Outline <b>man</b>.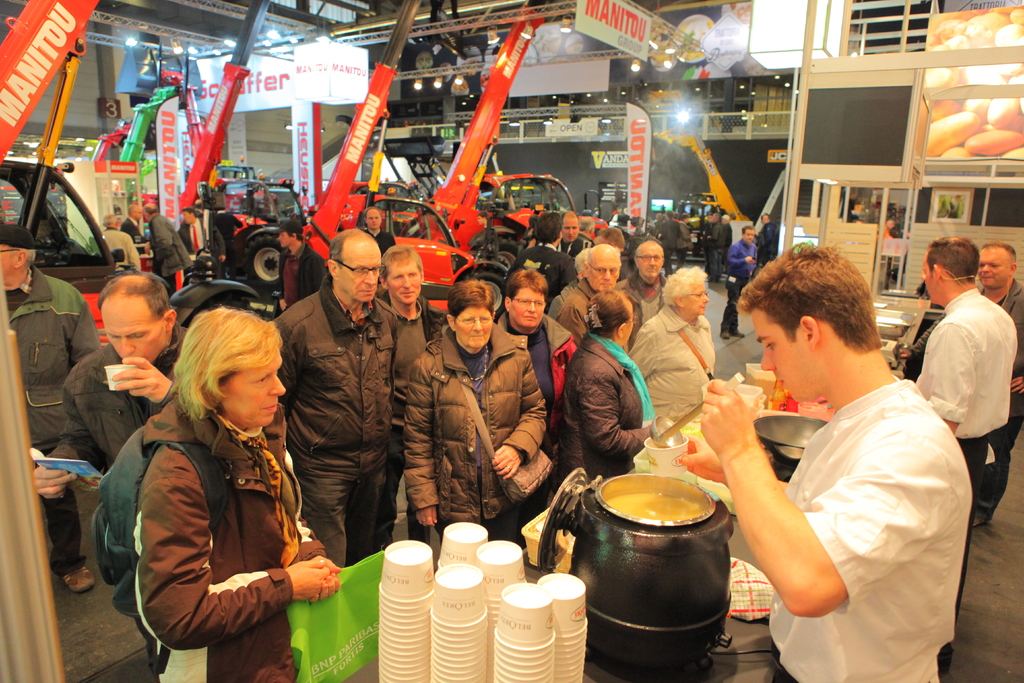
Outline: x1=553, y1=242, x2=625, y2=337.
